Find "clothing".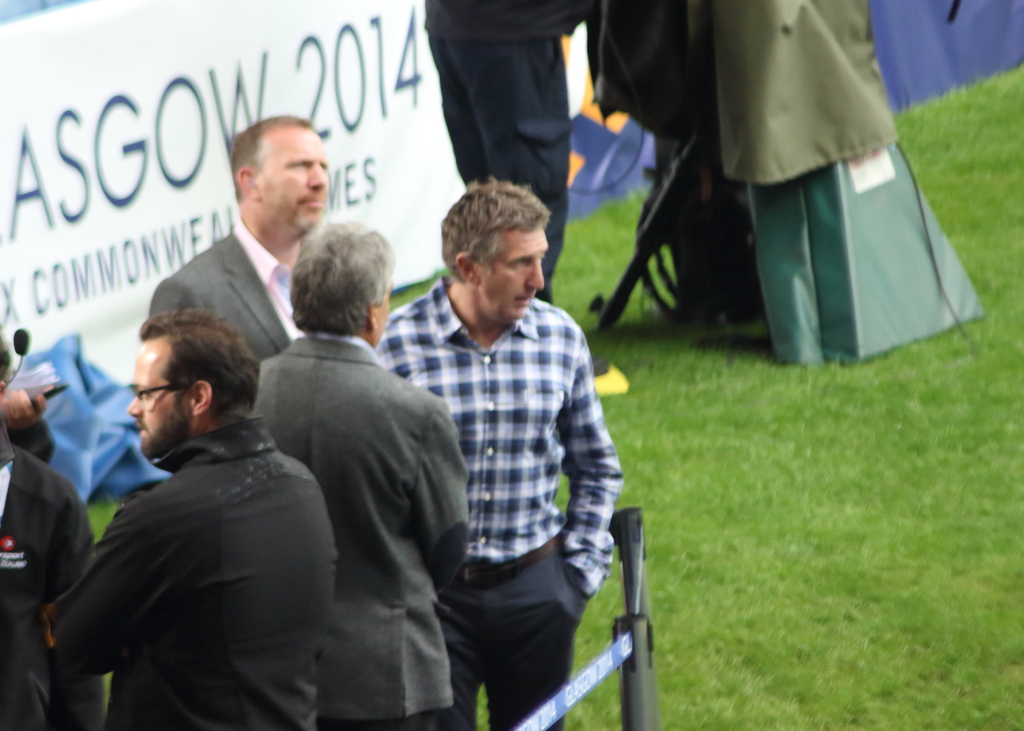
<region>245, 332, 472, 729</region>.
